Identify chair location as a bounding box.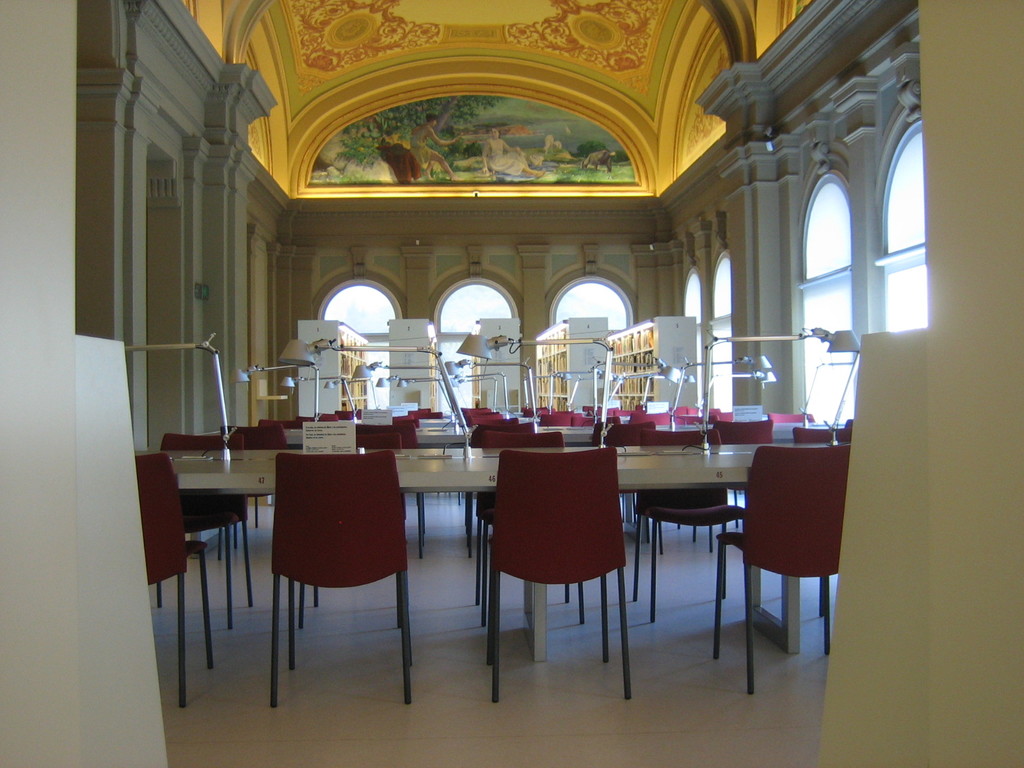
detection(271, 448, 408, 712).
